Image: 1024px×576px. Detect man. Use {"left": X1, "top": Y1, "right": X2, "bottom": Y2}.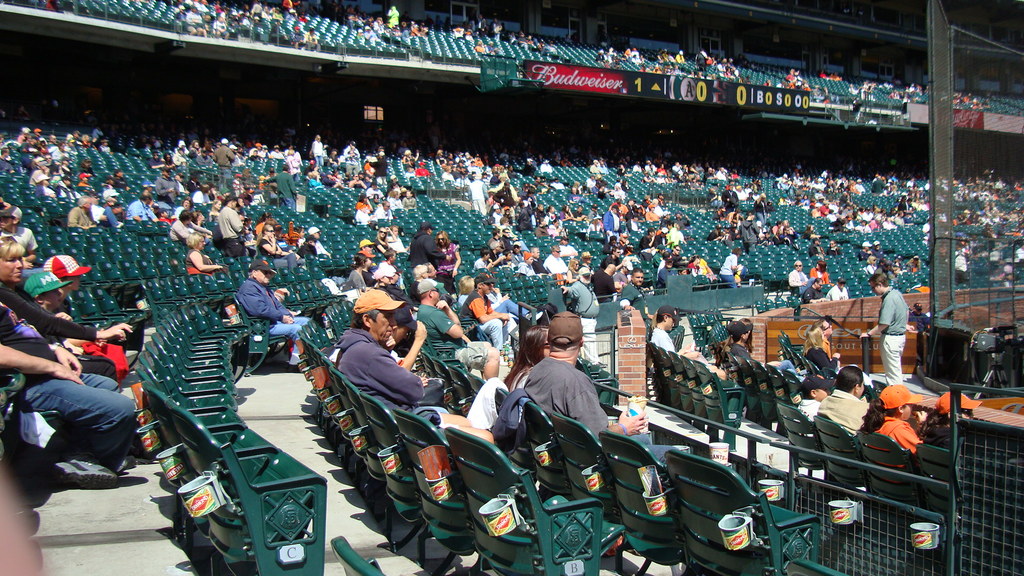
{"left": 307, "top": 228, "right": 333, "bottom": 258}.
